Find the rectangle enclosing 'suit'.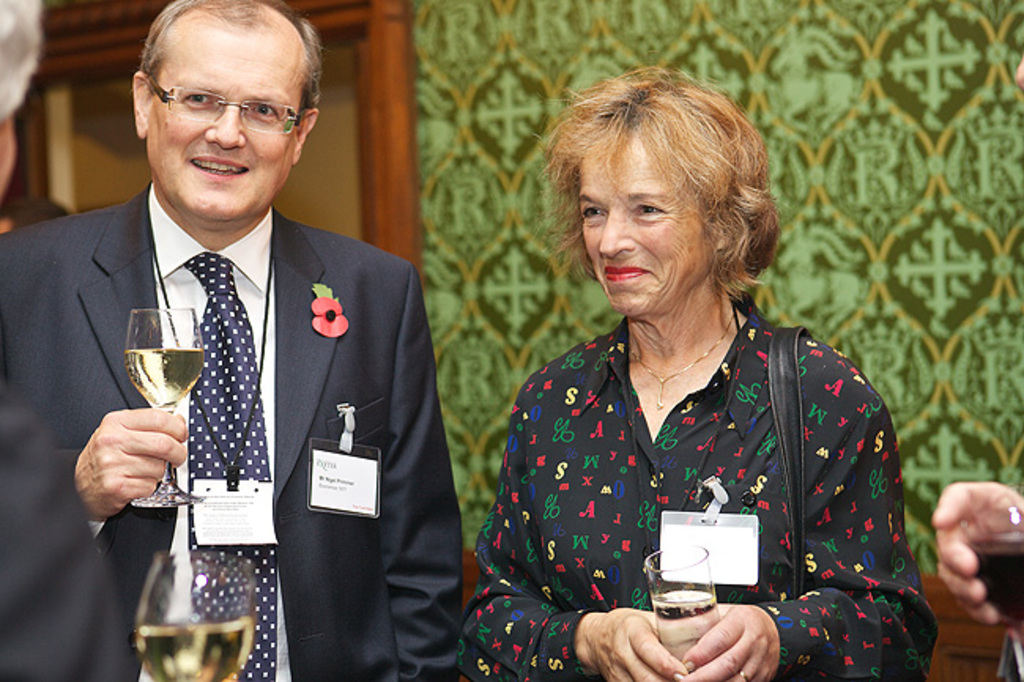
[x1=2, y1=178, x2=444, y2=680].
